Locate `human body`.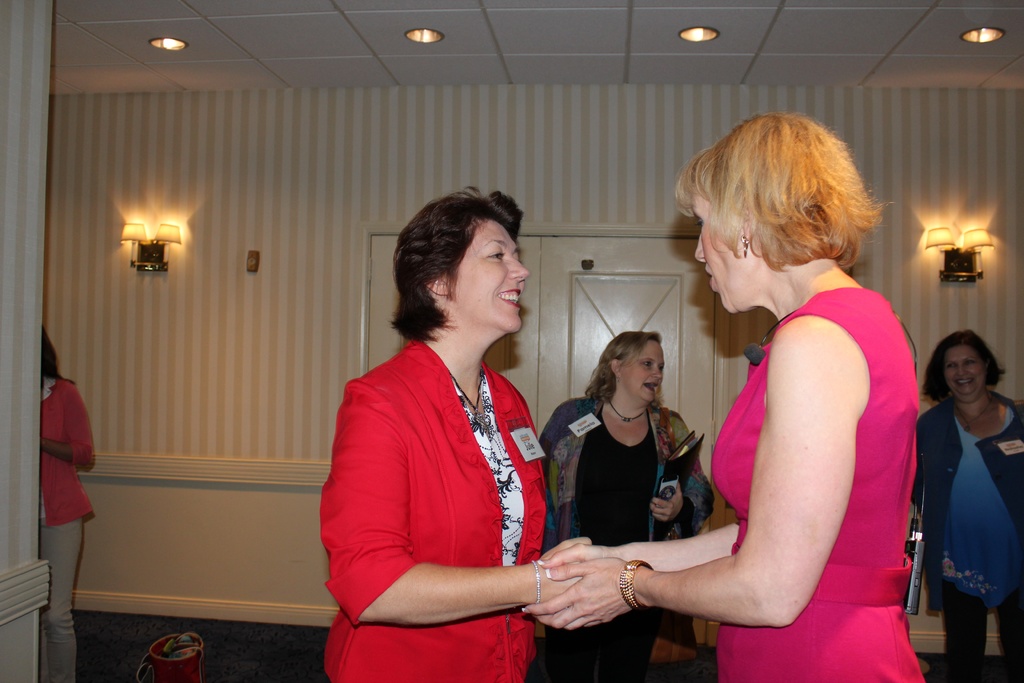
Bounding box: [x1=541, y1=407, x2=711, y2=682].
